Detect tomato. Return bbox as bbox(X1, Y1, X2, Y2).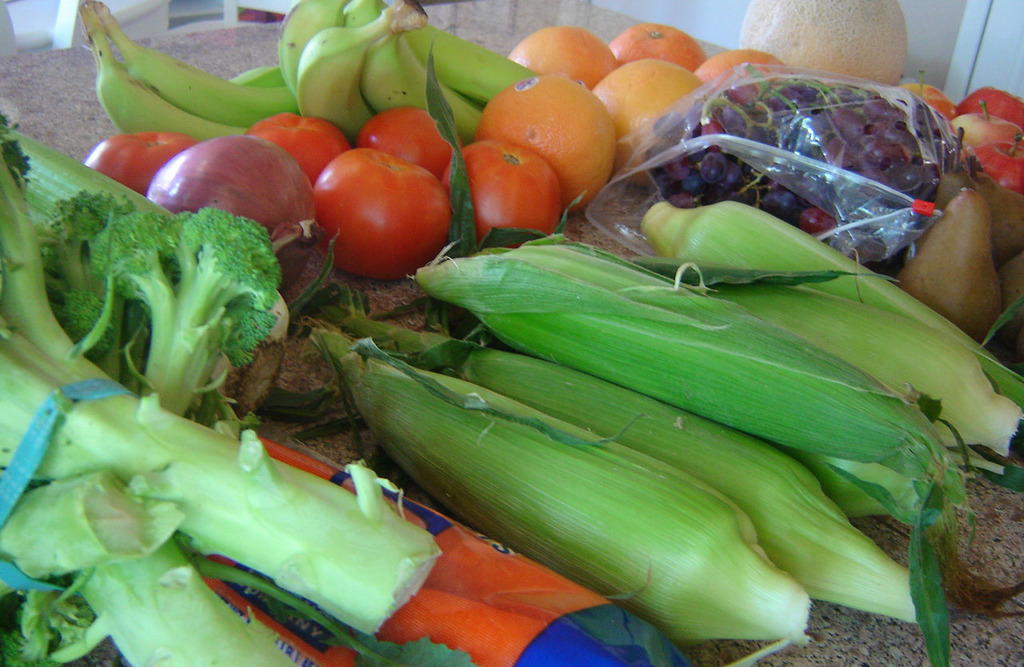
bbox(361, 106, 450, 198).
